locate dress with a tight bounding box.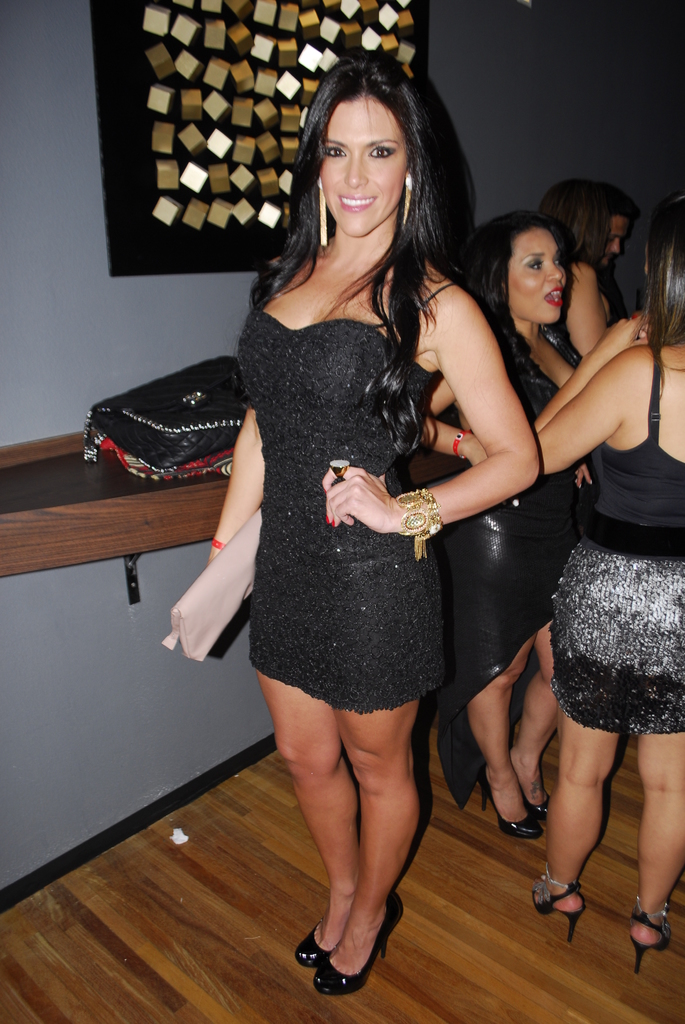
{"x1": 438, "y1": 323, "x2": 583, "y2": 805}.
